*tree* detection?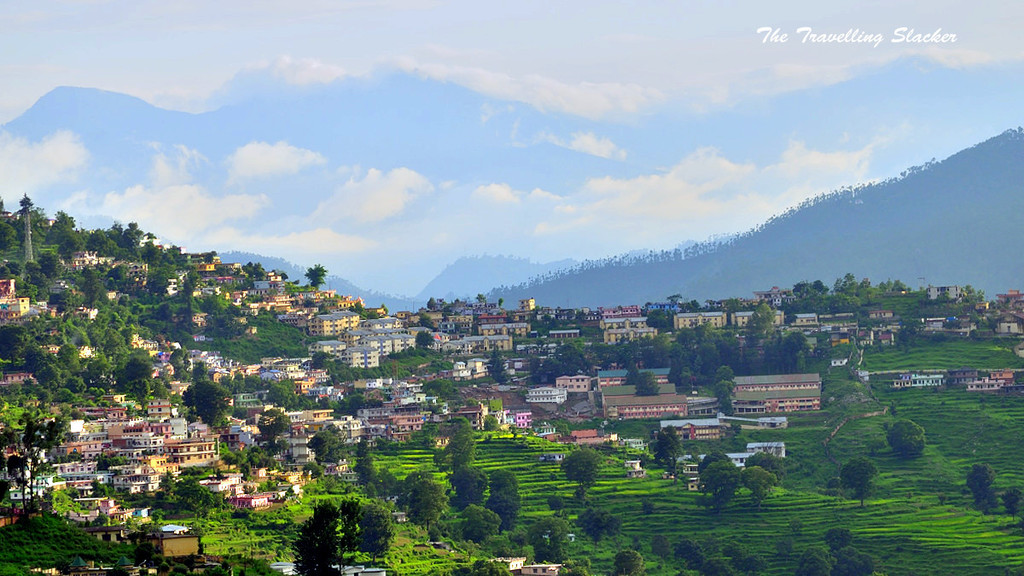
rect(433, 415, 480, 468)
